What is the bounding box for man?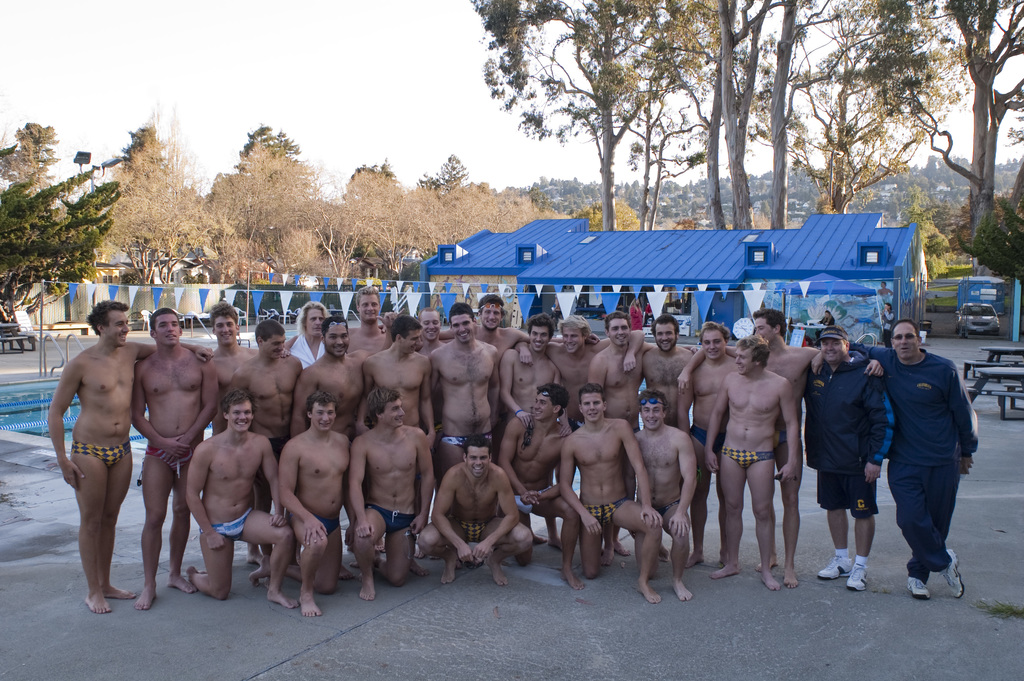
select_region(797, 326, 893, 589).
